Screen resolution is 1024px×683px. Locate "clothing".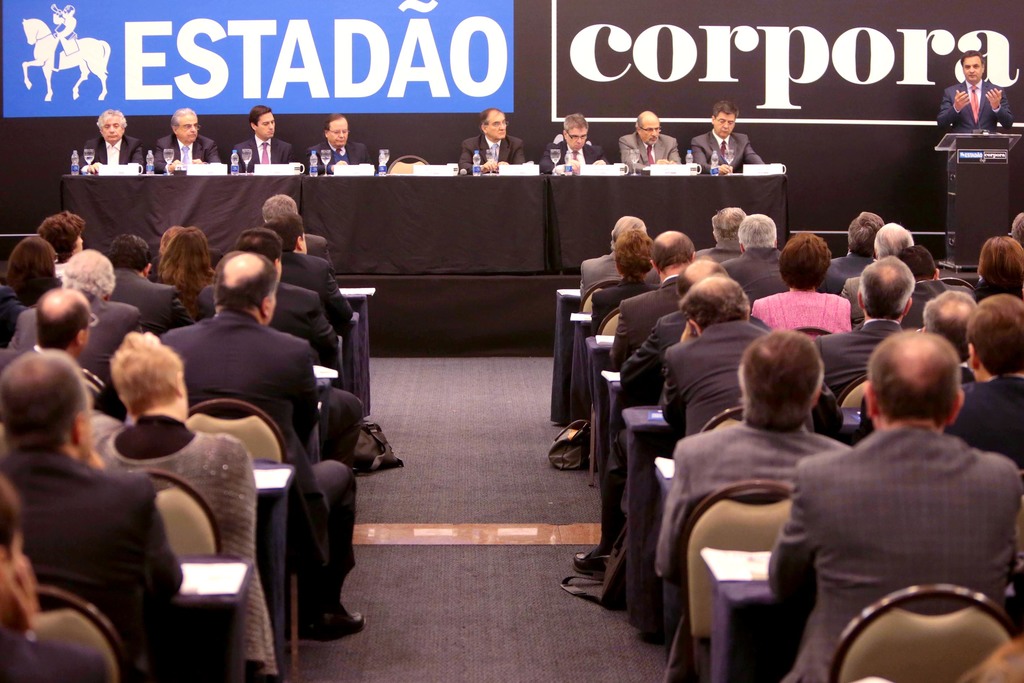
{"x1": 756, "y1": 286, "x2": 849, "y2": 342}.
